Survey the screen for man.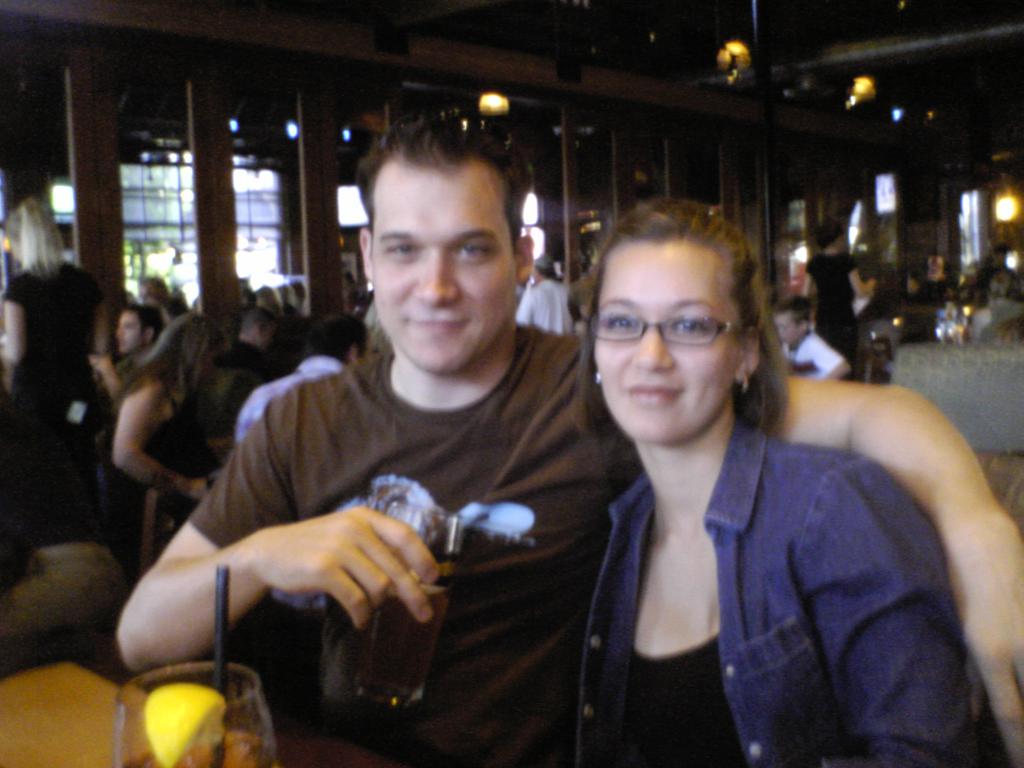
Survey found: bbox=[240, 312, 372, 437].
